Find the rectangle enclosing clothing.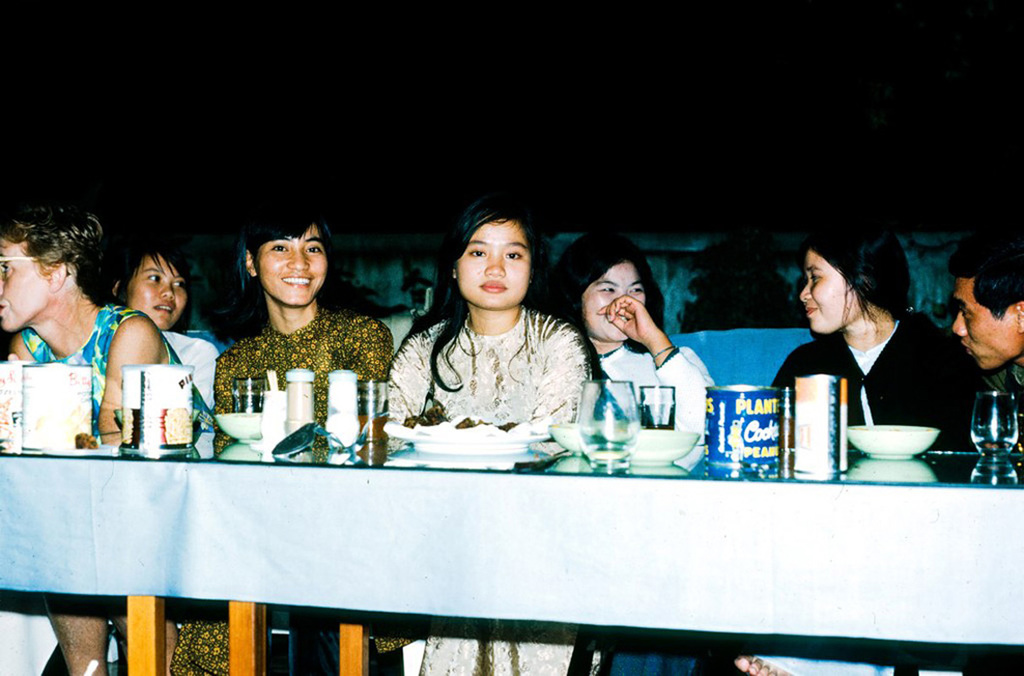
983:349:1011:452.
